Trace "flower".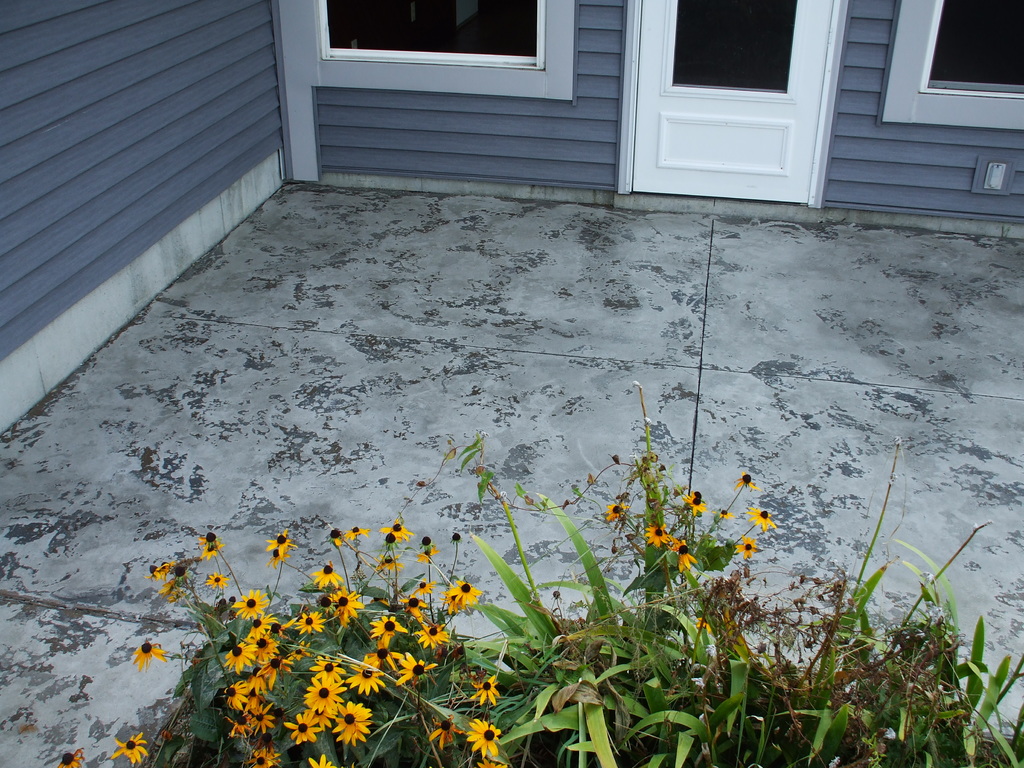
Traced to 412, 623, 451, 648.
